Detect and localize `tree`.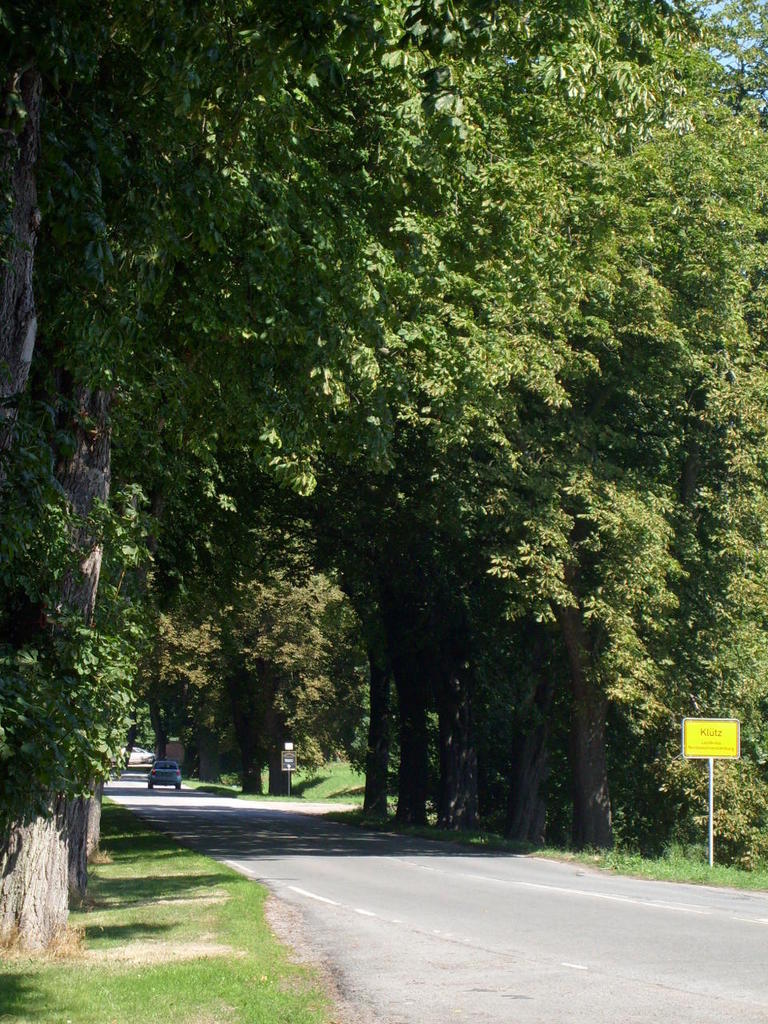
Localized at detection(0, 0, 527, 965).
